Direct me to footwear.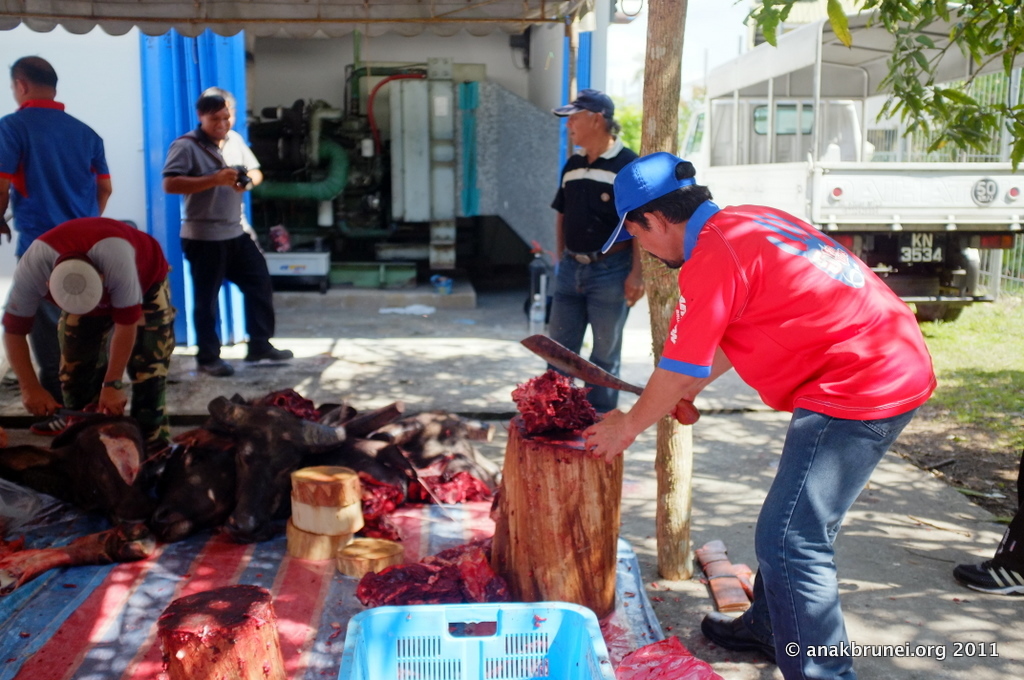
Direction: left=190, top=353, right=233, bottom=375.
